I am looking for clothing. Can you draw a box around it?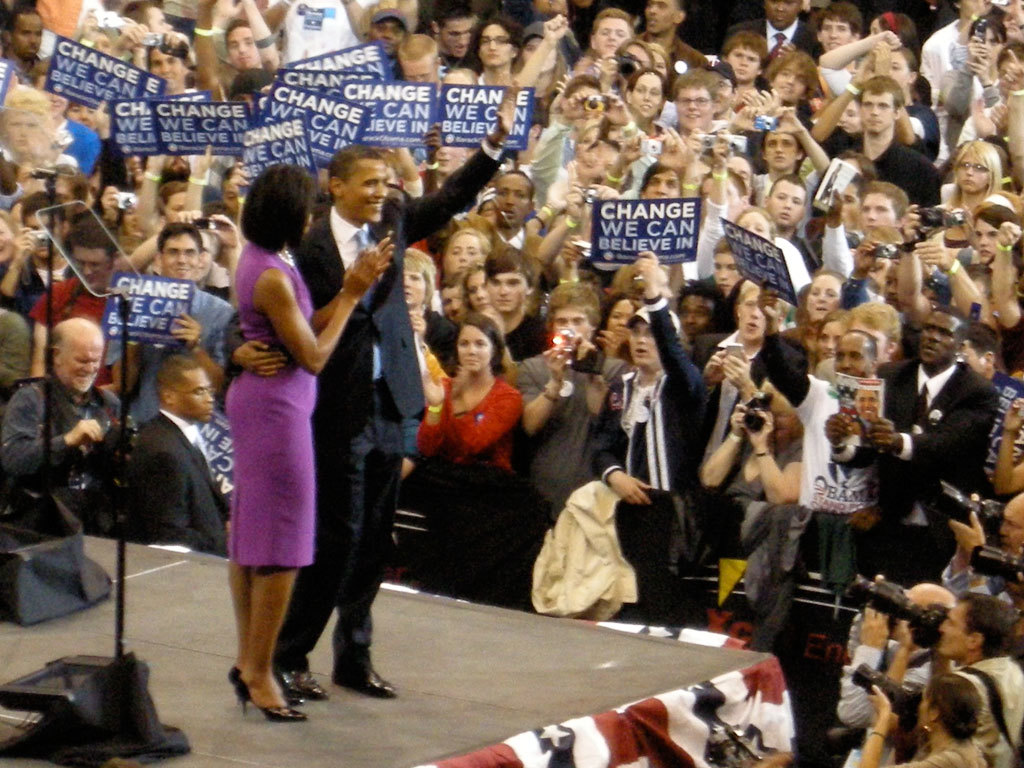
Sure, the bounding box is BBox(134, 416, 256, 544).
